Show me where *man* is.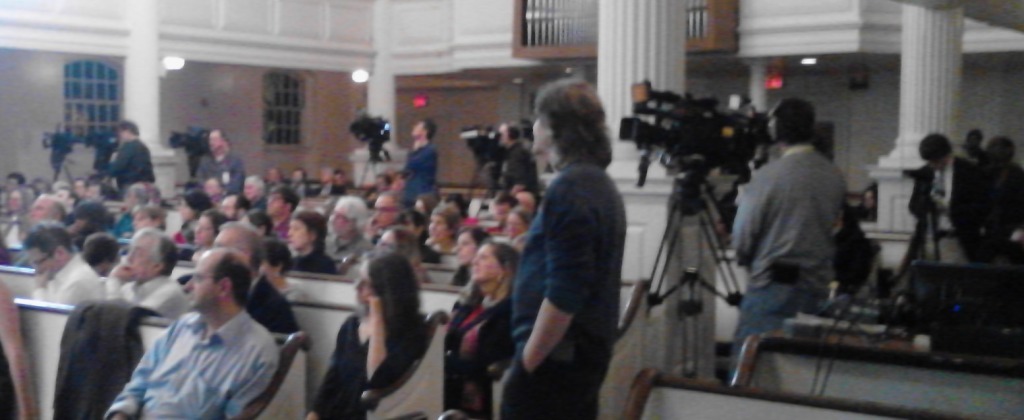
*man* is at box(723, 102, 852, 377).
